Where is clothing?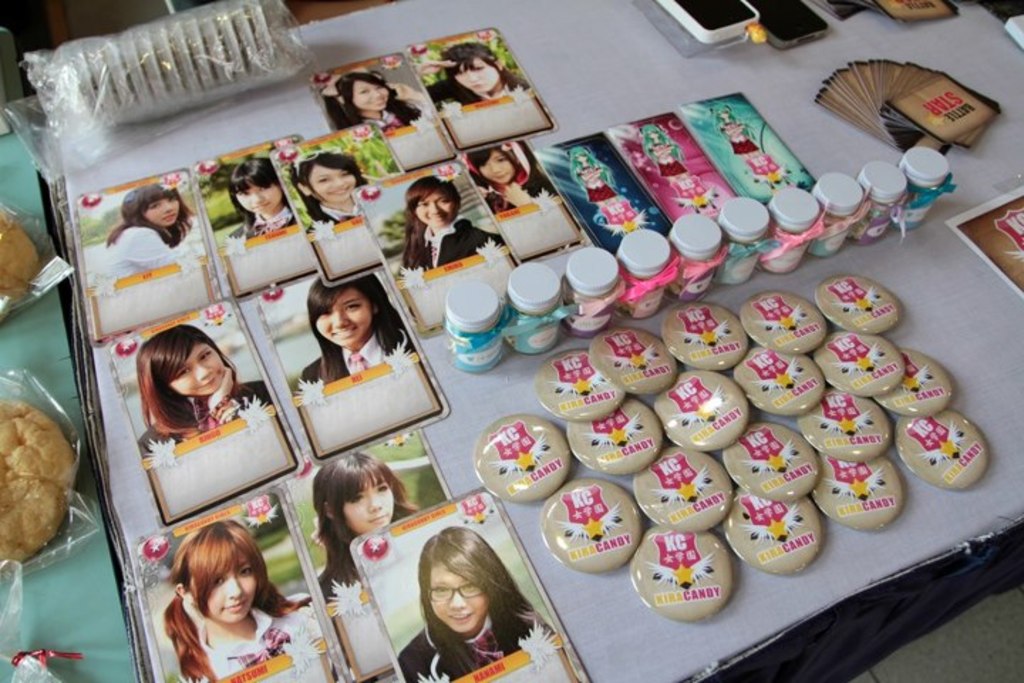
398/211/506/270.
